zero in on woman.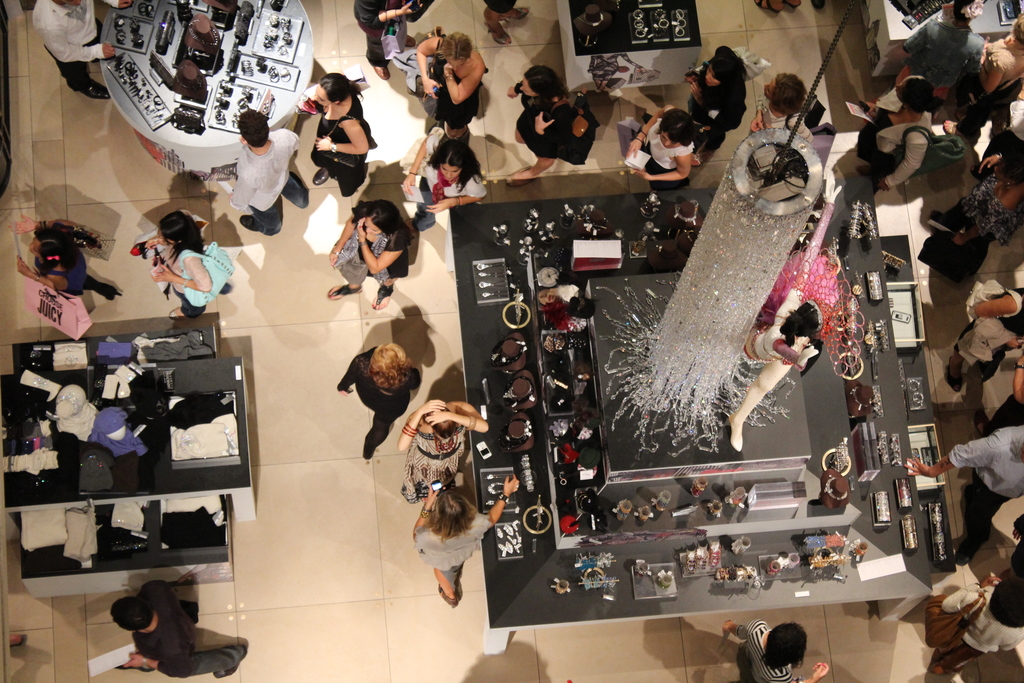
Zeroed in: x1=323 y1=195 x2=412 y2=313.
